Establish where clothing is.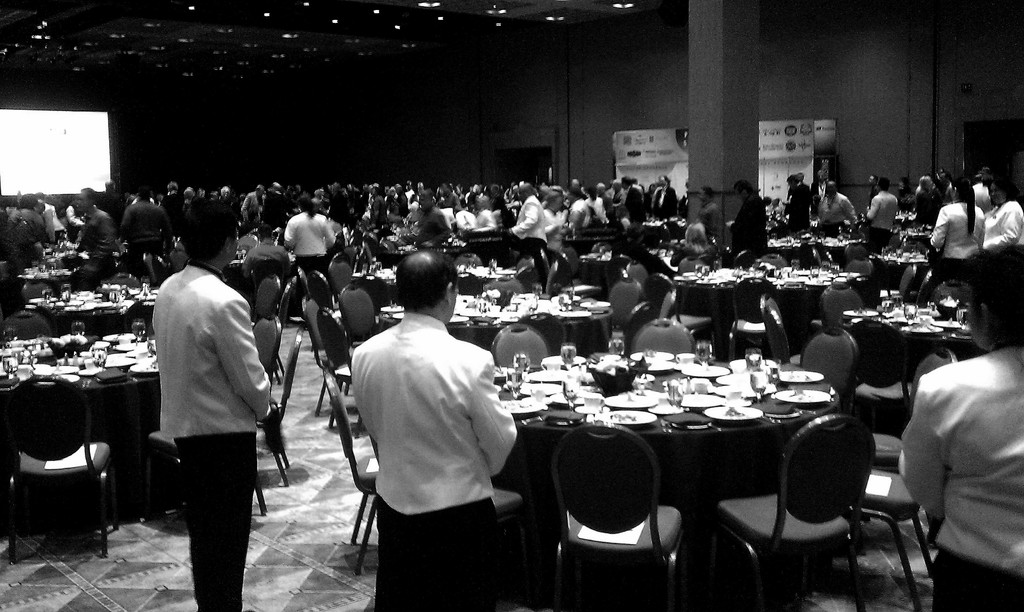
Established at <box>69,201,116,278</box>.
